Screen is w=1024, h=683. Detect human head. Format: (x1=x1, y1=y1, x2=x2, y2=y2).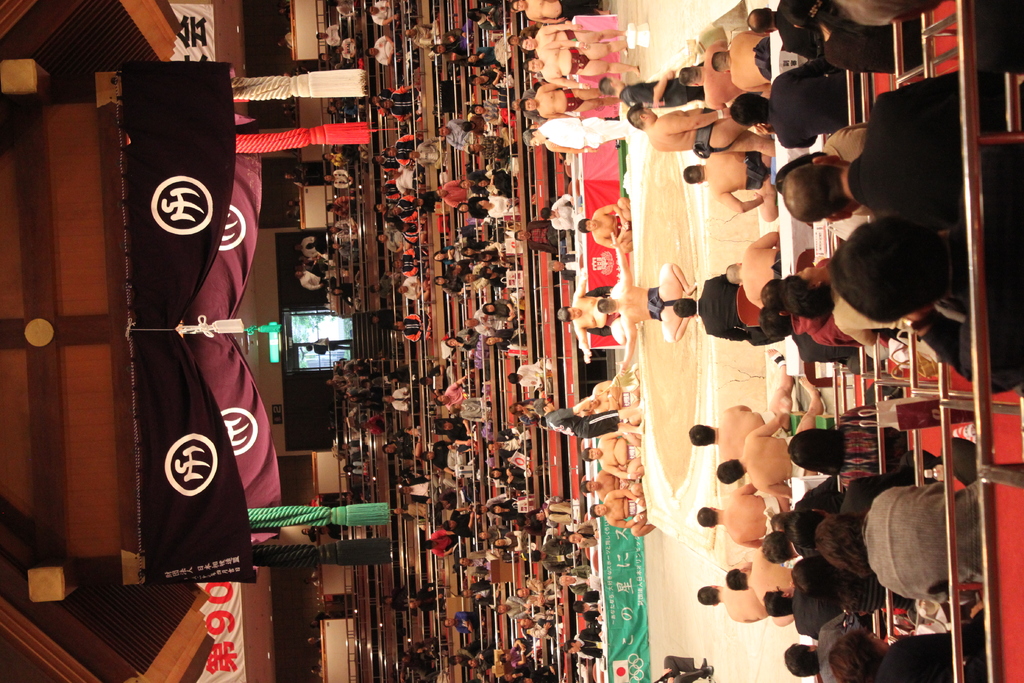
(x1=444, y1=337, x2=460, y2=348).
